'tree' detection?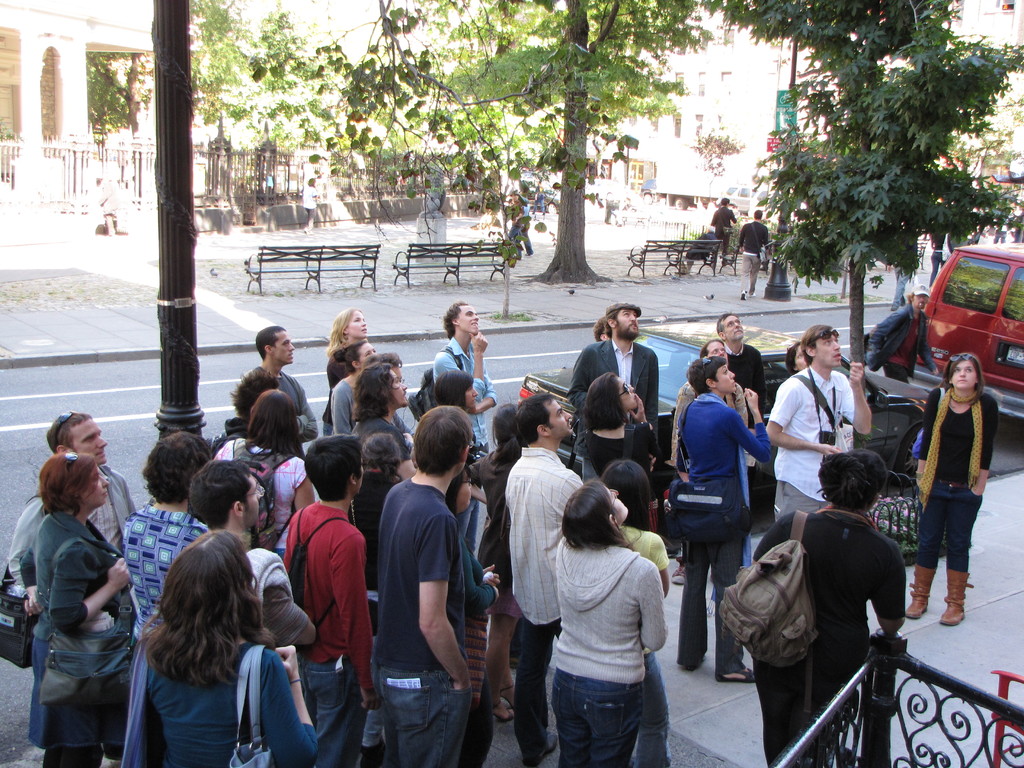
rect(361, 0, 500, 161)
